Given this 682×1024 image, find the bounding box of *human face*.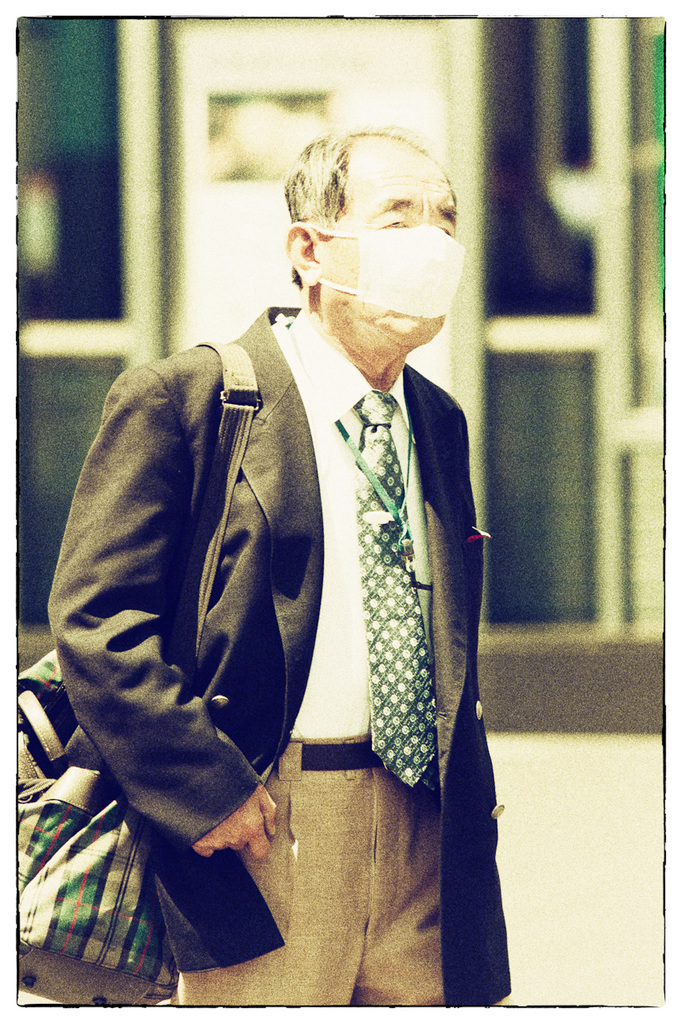
<box>297,135,465,341</box>.
